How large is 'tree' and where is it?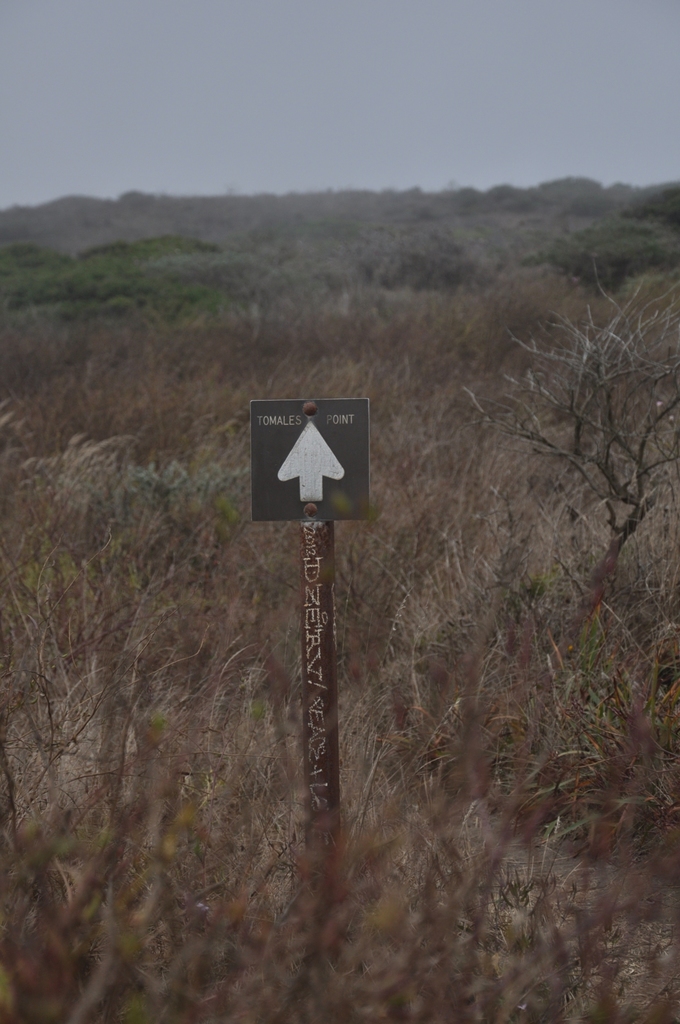
Bounding box: <box>517,263,679,639</box>.
